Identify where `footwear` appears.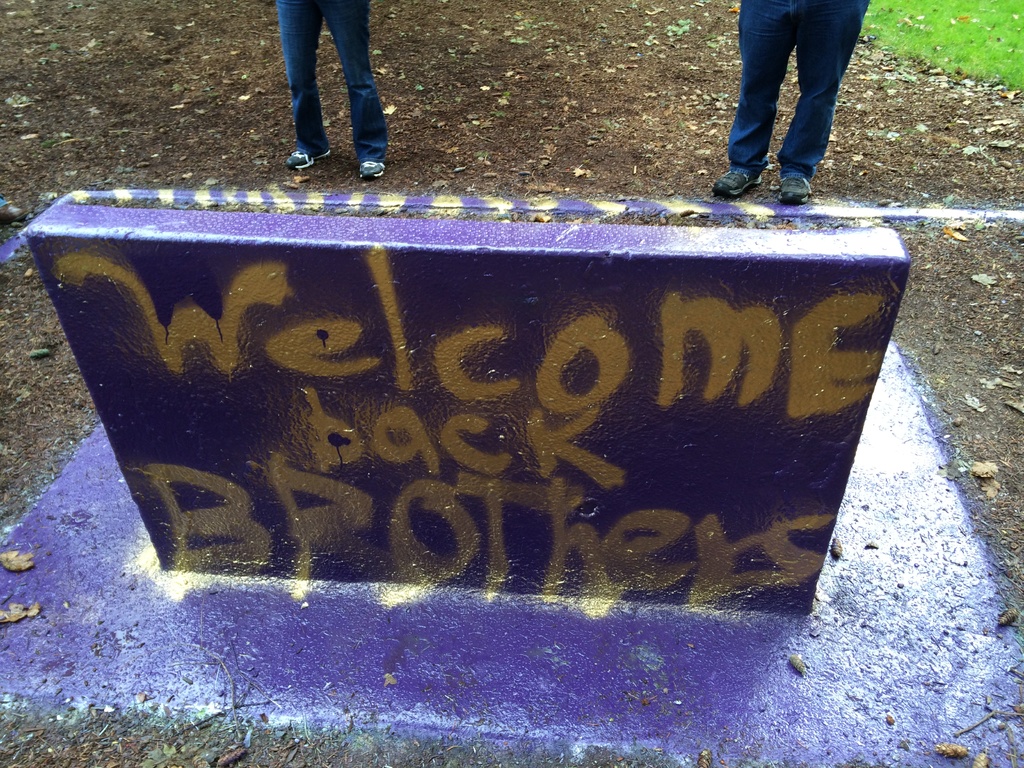
Appears at {"x1": 287, "y1": 149, "x2": 333, "y2": 169}.
